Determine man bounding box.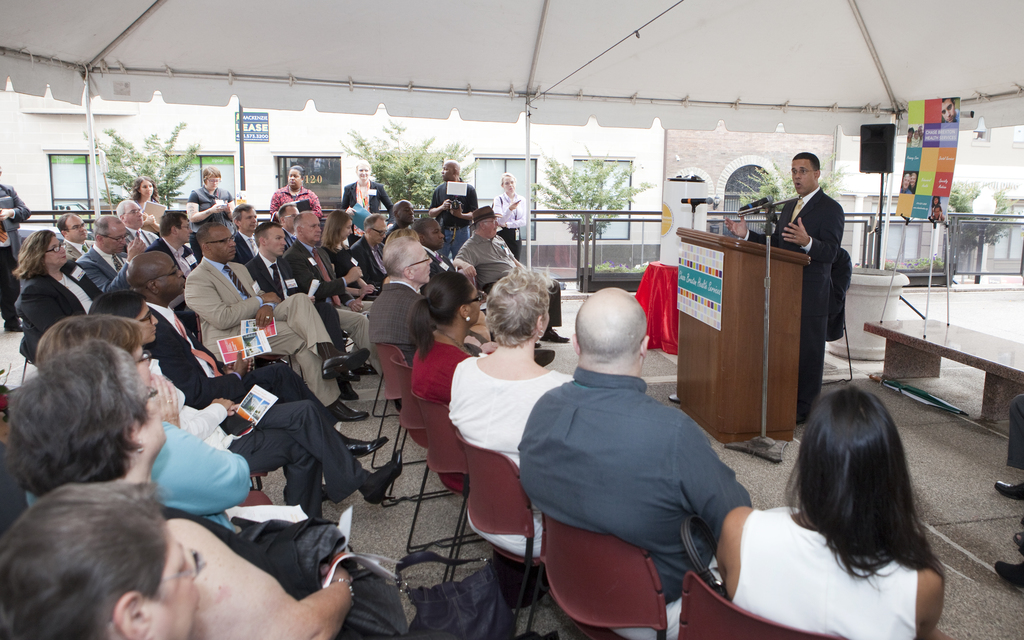
Determined: left=278, top=199, right=302, bottom=246.
